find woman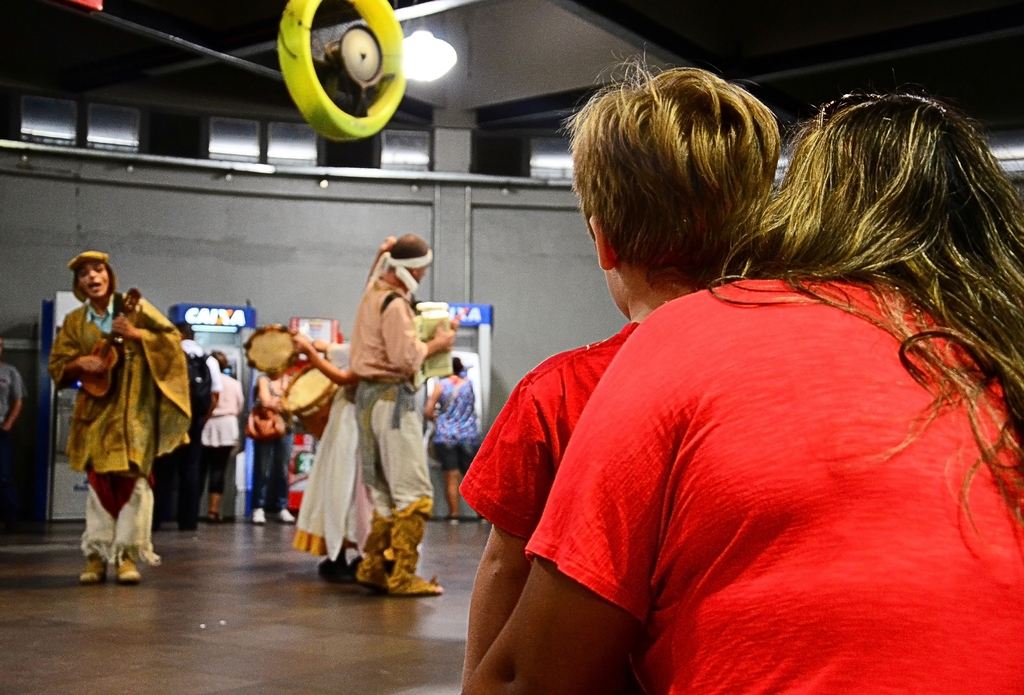
<box>50,253,189,587</box>
